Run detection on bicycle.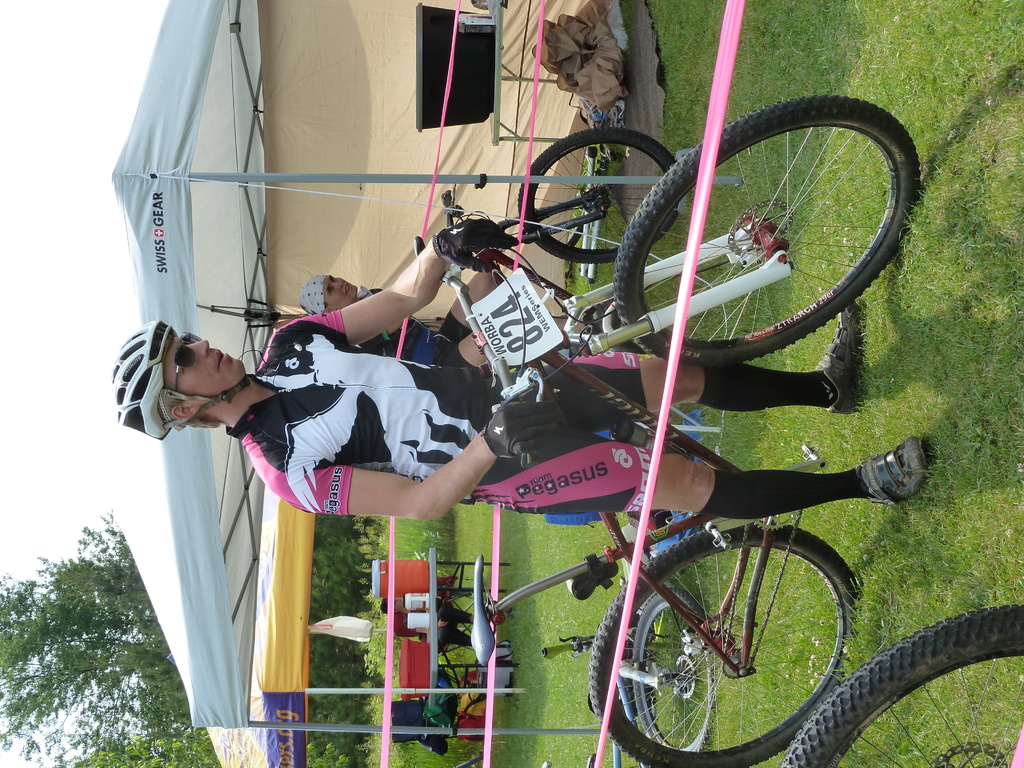
Result: 538,585,717,767.
